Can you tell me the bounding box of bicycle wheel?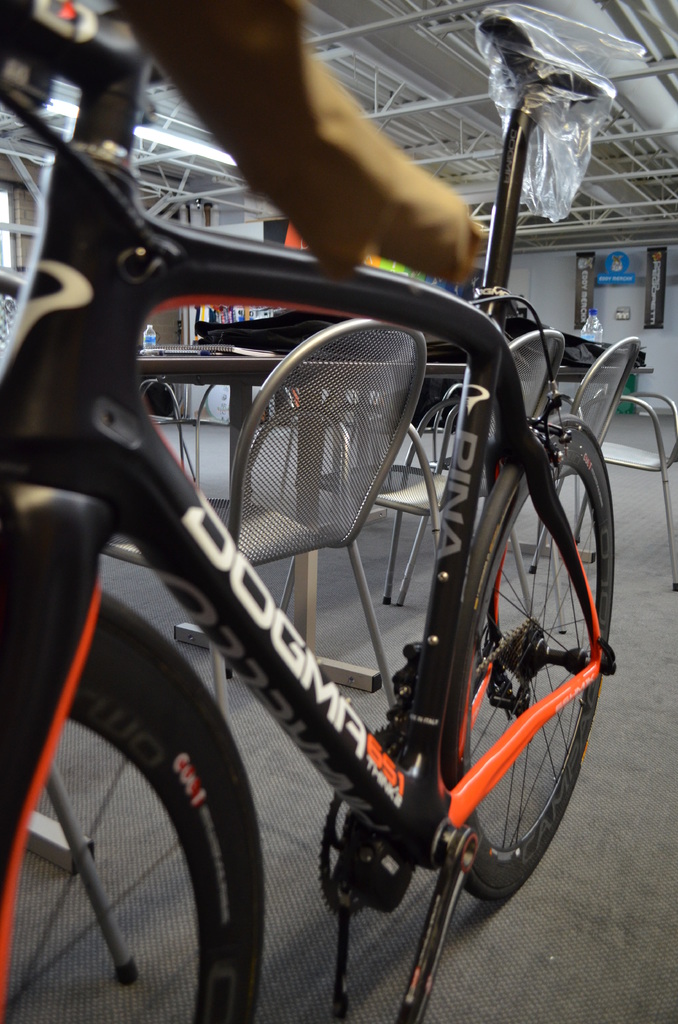
pyautogui.locateOnScreen(0, 598, 264, 1023).
